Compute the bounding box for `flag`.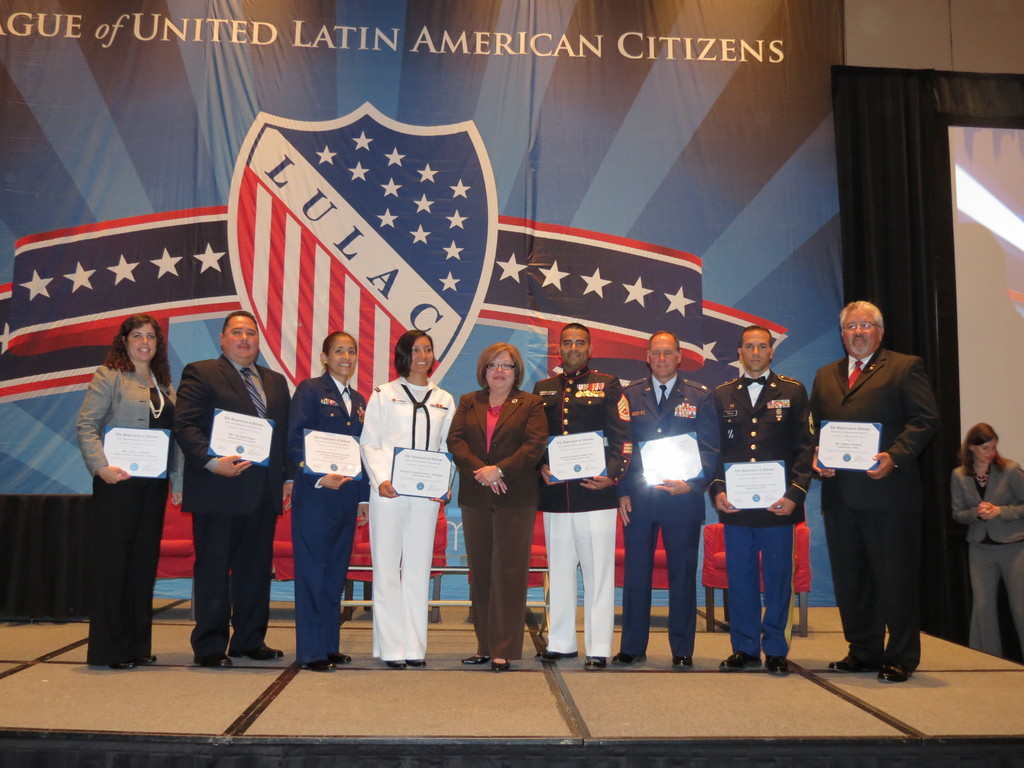
<box>7,0,858,643</box>.
